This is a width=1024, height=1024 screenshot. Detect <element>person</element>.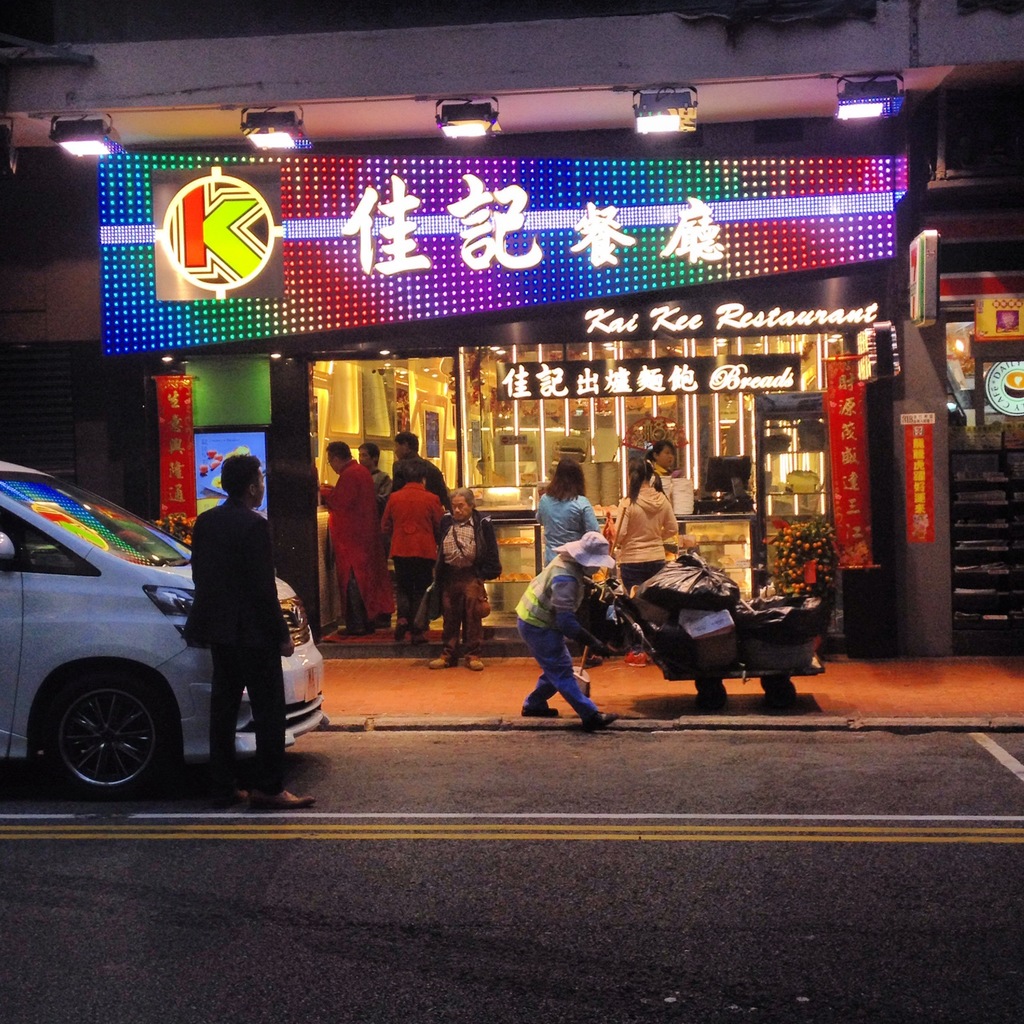
Rect(176, 449, 307, 811).
